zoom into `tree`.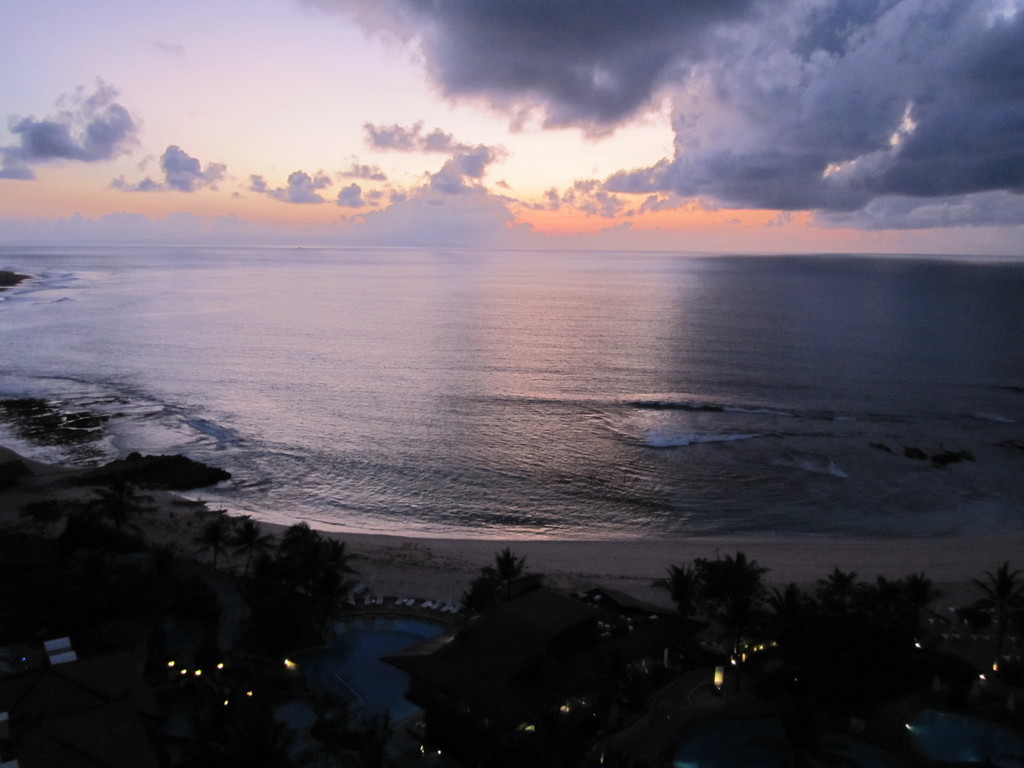
Zoom target: select_region(659, 557, 769, 680).
